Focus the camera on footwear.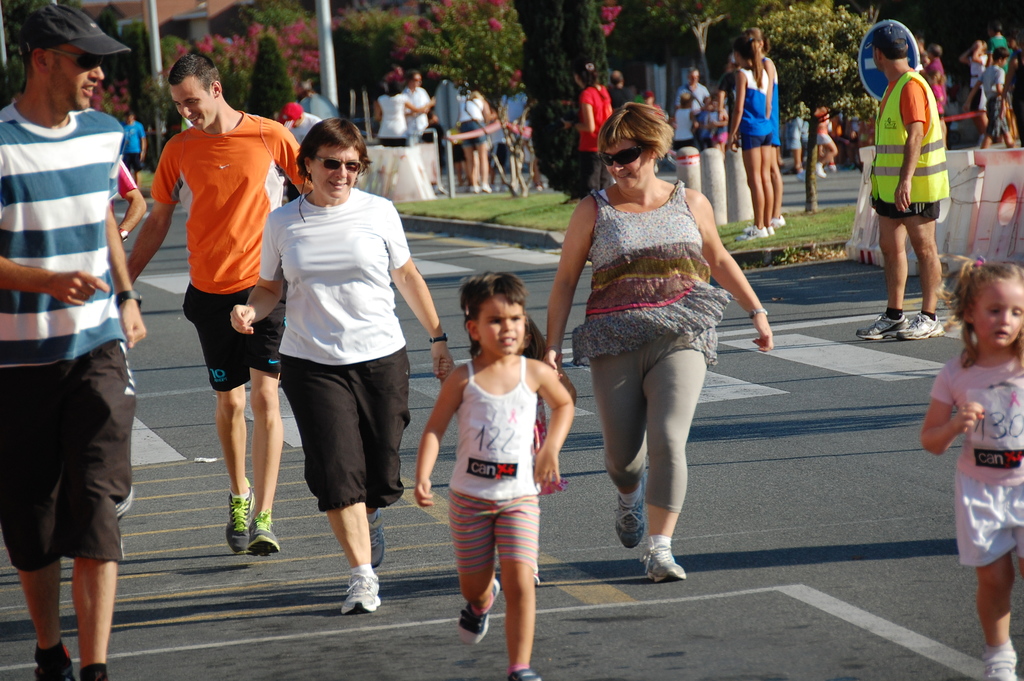
Focus region: BBox(613, 472, 647, 549).
